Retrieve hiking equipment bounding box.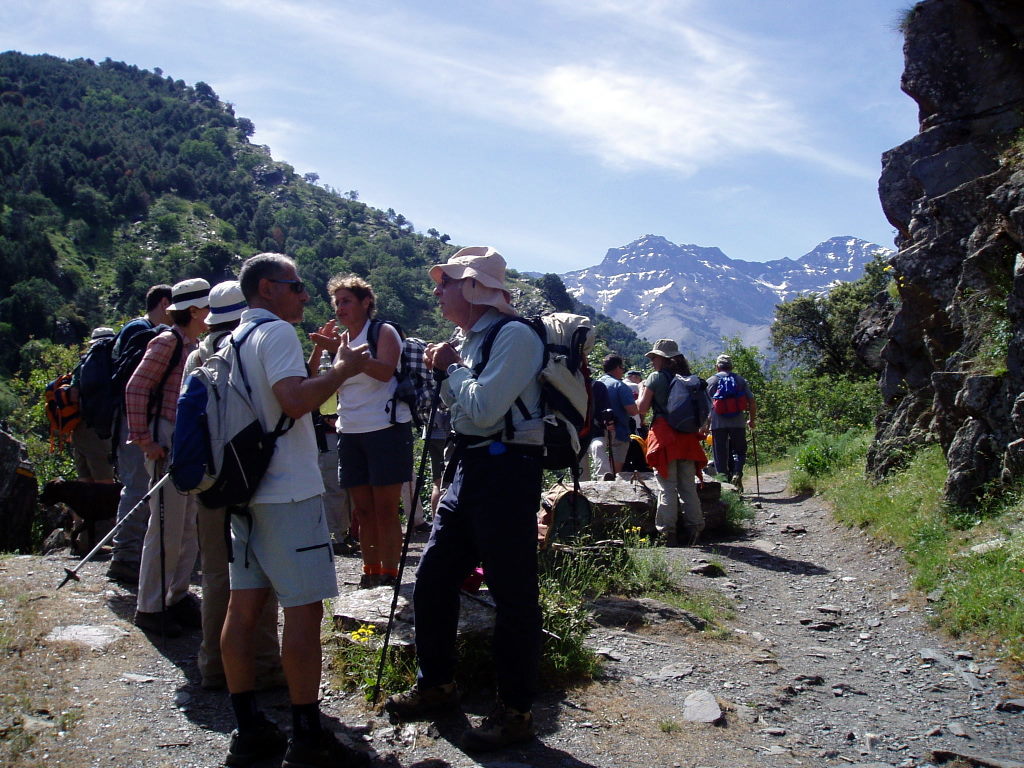
Bounding box: 56, 468, 171, 590.
